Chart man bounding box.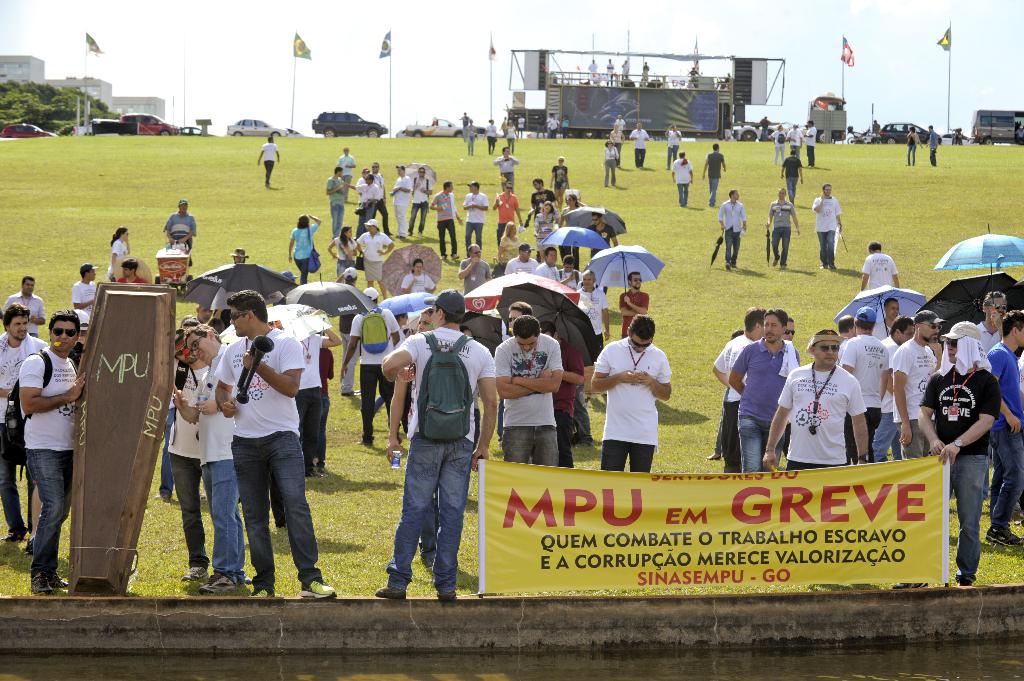
Charted: 431, 180, 461, 259.
